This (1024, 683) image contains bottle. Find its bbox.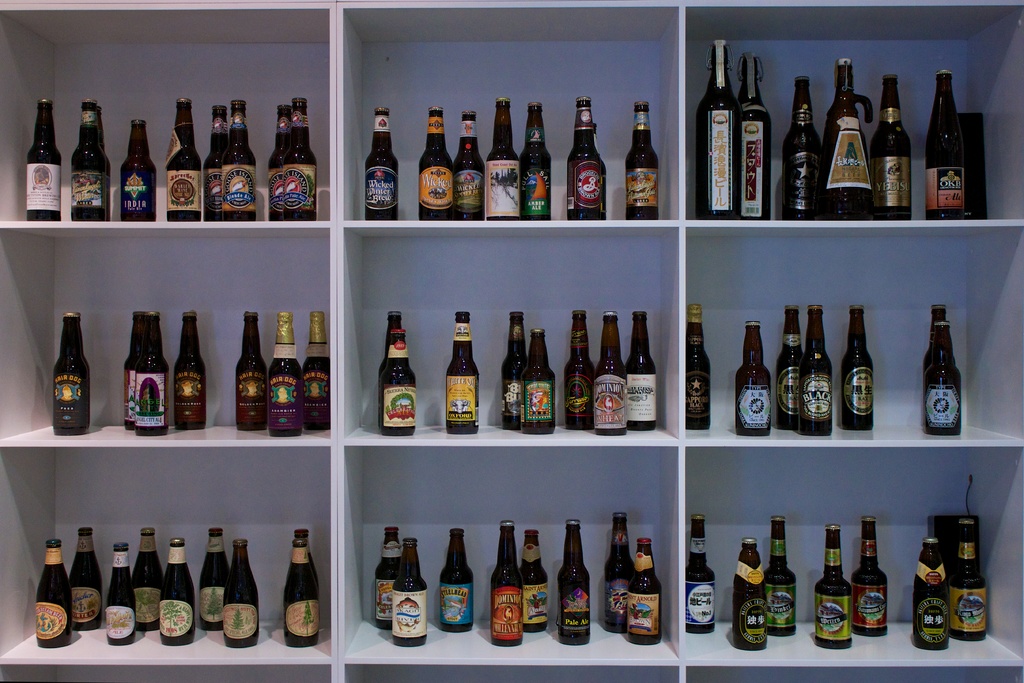
region(268, 108, 291, 223).
